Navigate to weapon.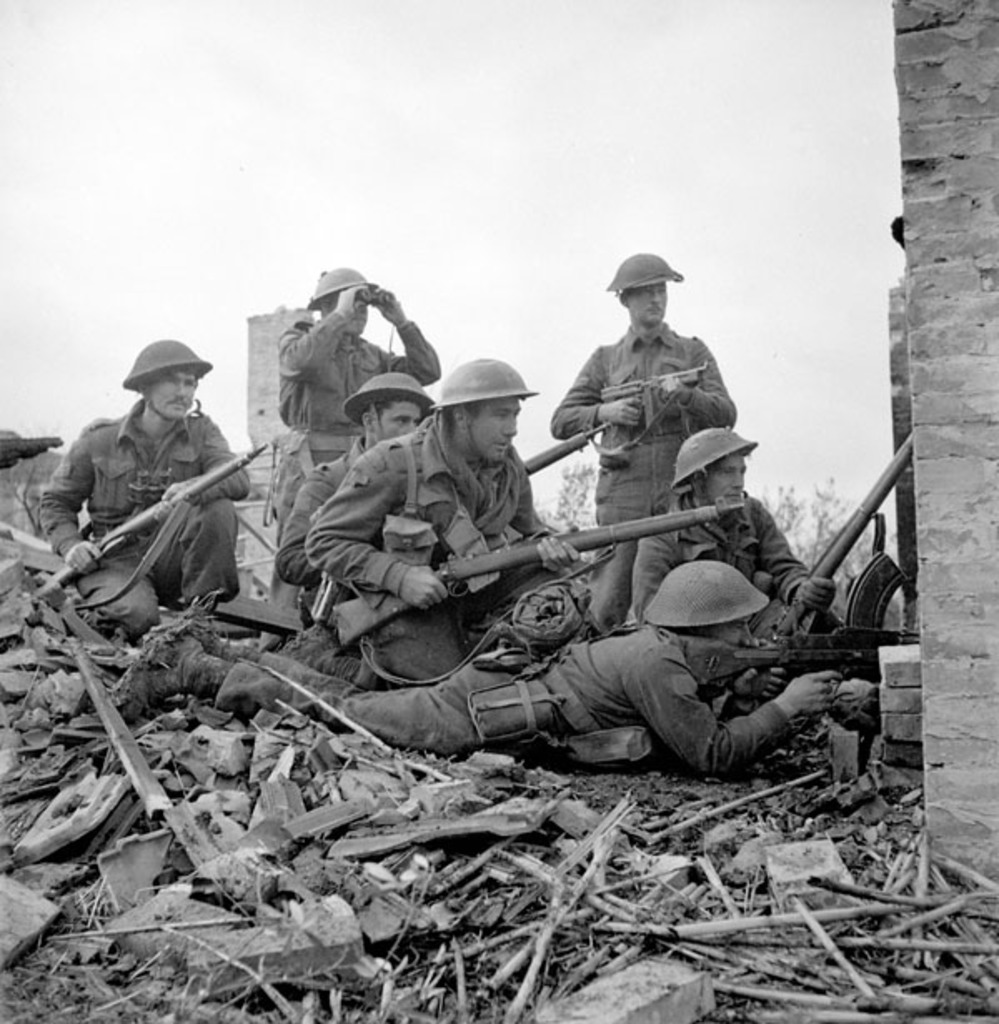
Navigation target: detection(30, 430, 276, 599).
